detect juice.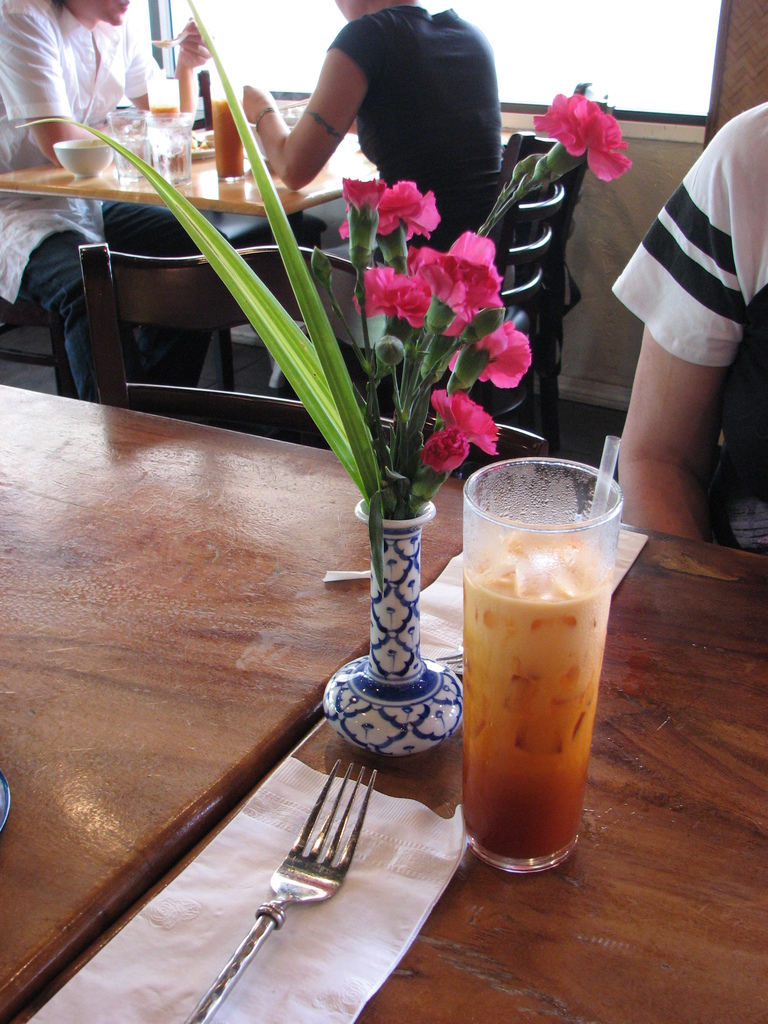
Detected at (145,102,175,127).
